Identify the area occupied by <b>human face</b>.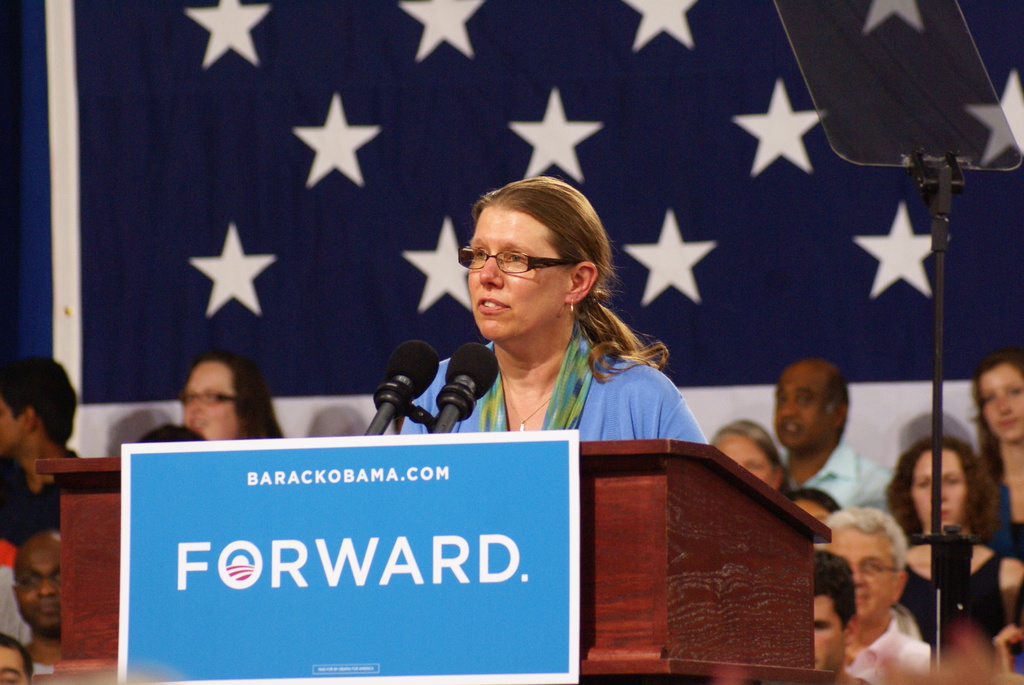
Area: bbox=[0, 398, 22, 459].
